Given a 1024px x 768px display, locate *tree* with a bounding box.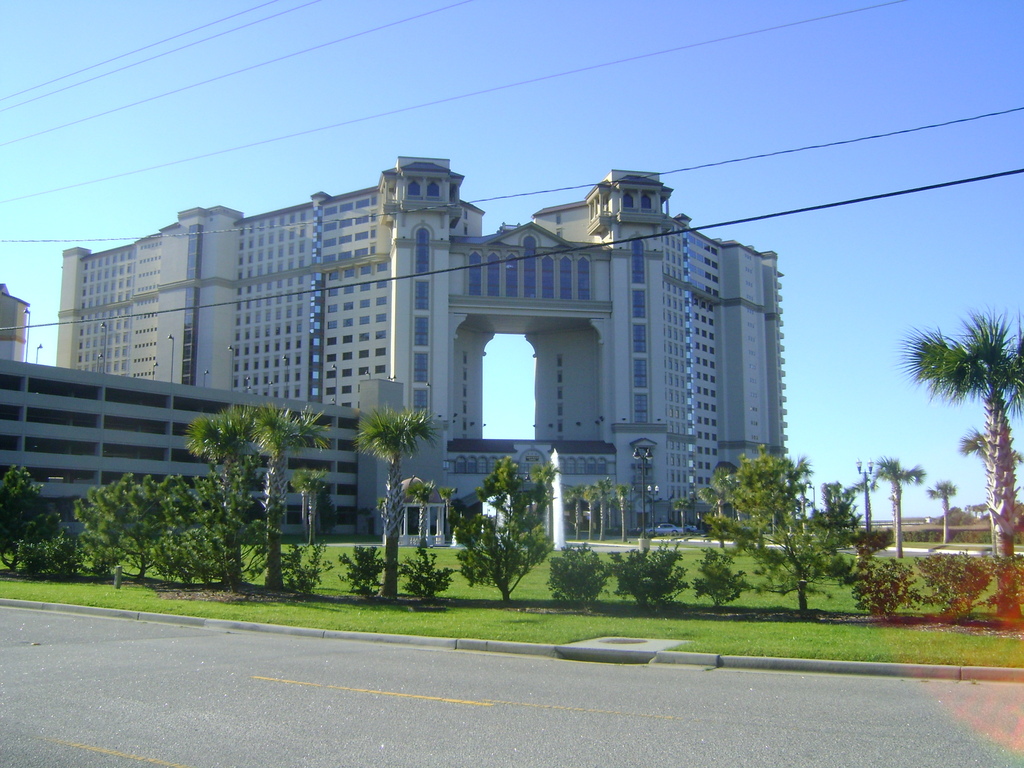
Located: bbox=[853, 465, 882, 529].
